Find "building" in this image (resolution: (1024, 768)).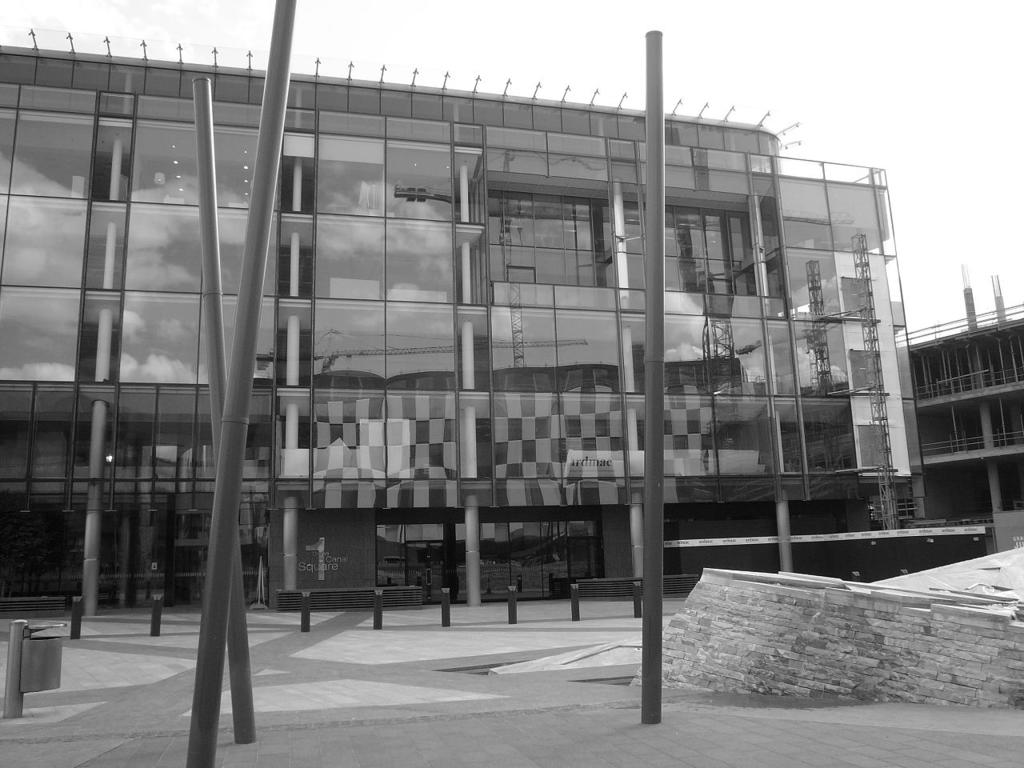
[2,26,985,618].
